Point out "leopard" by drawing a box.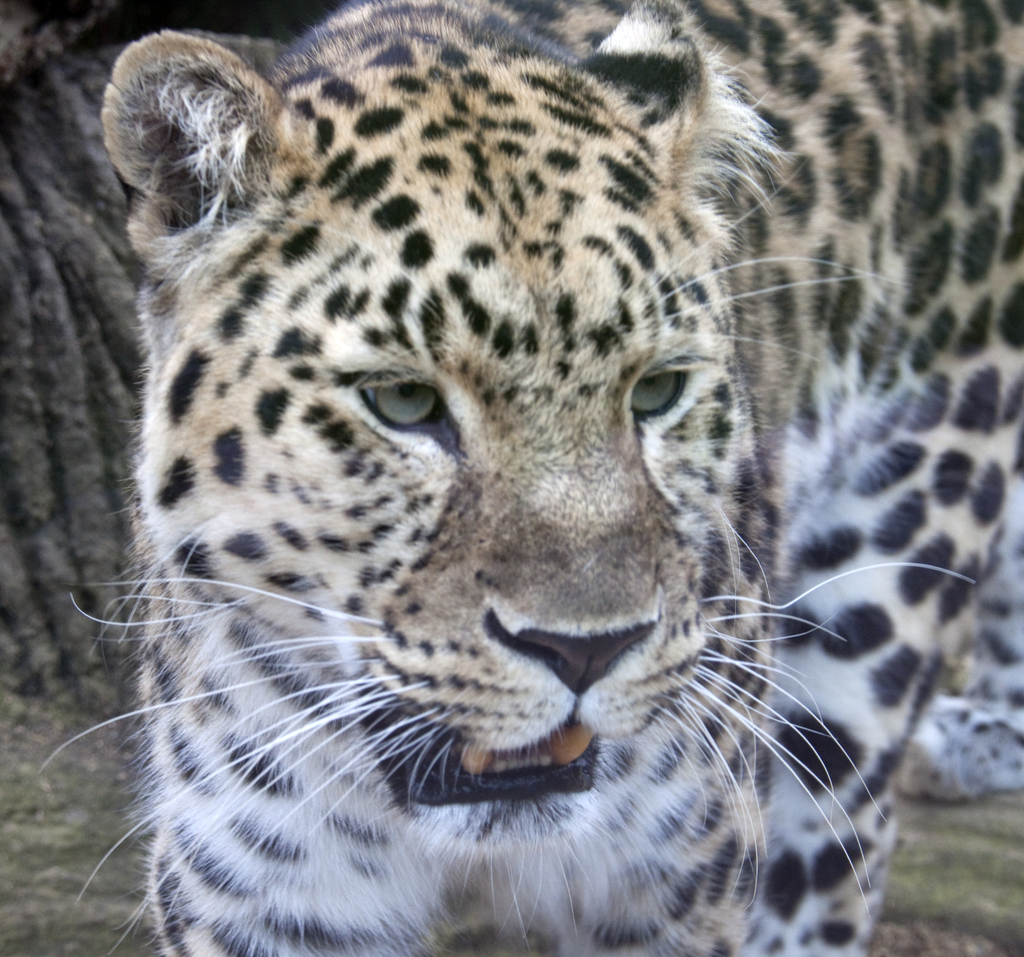
(x1=40, y1=0, x2=1023, y2=956).
